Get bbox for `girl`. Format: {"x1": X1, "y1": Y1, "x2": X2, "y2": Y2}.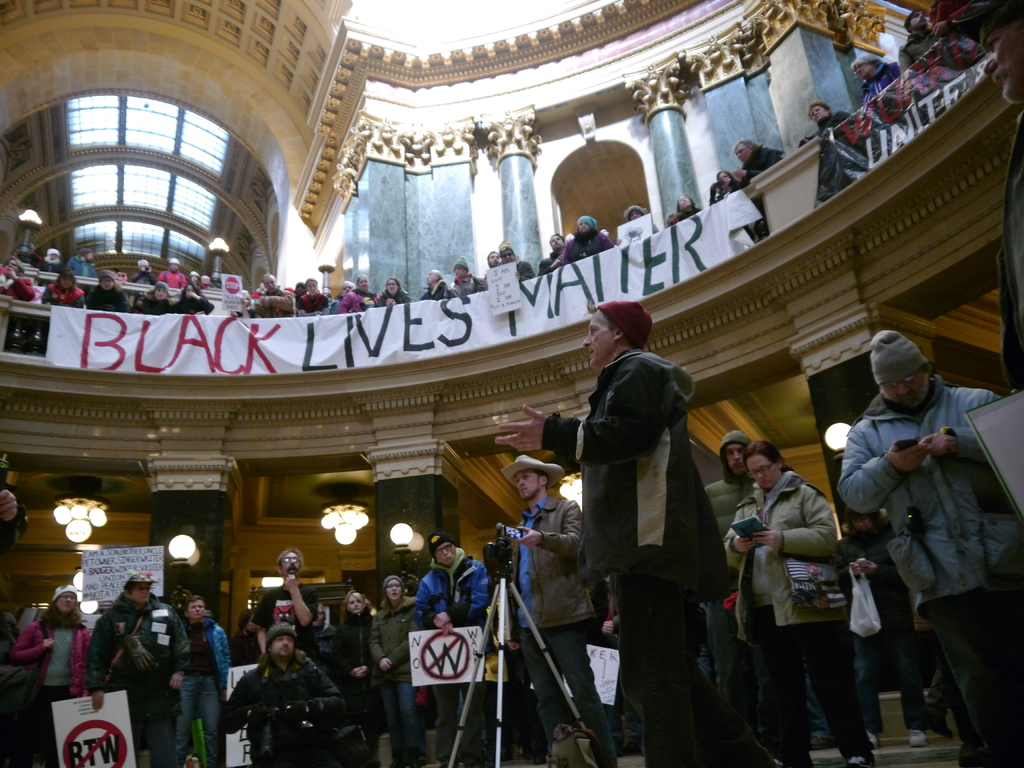
{"x1": 324, "y1": 589, "x2": 381, "y2": 767}.
